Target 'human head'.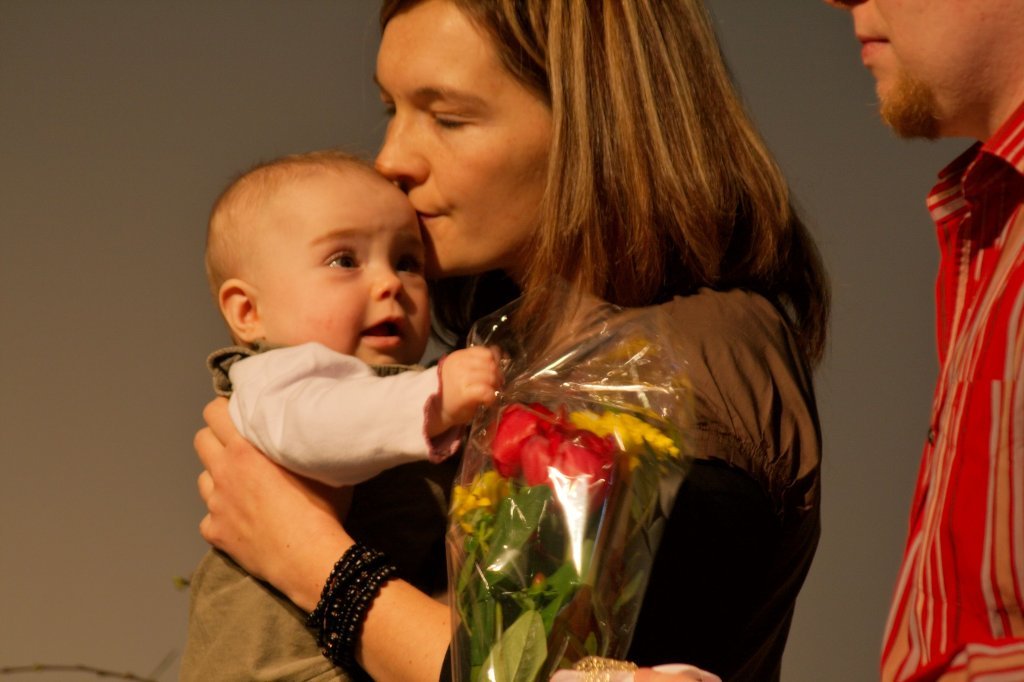
Target region: (200,124,438,374).
